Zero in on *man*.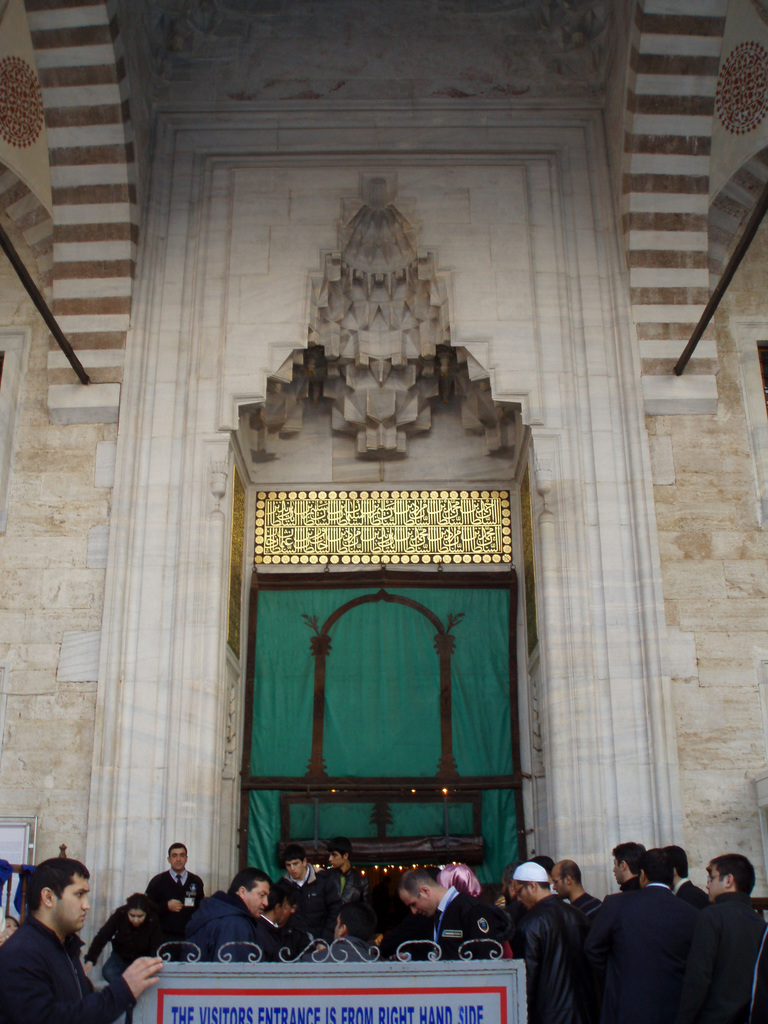
Zeroed in: 612:844:649:886.
